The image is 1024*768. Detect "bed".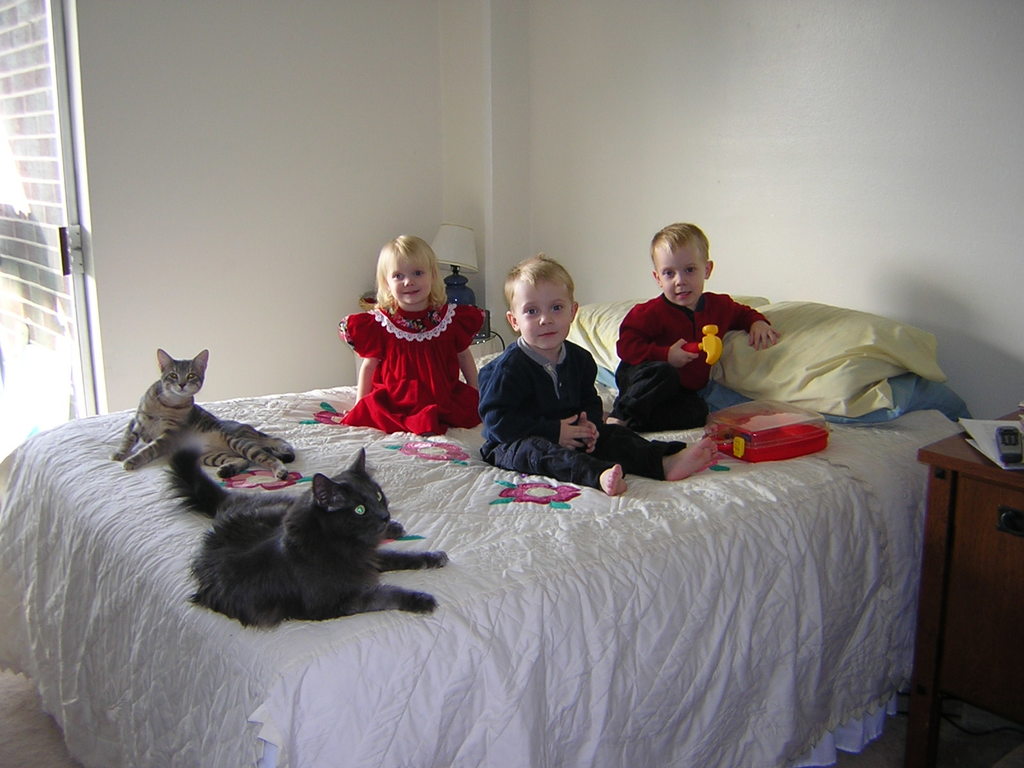
Detection: crop(0, 286, 978, 767).
